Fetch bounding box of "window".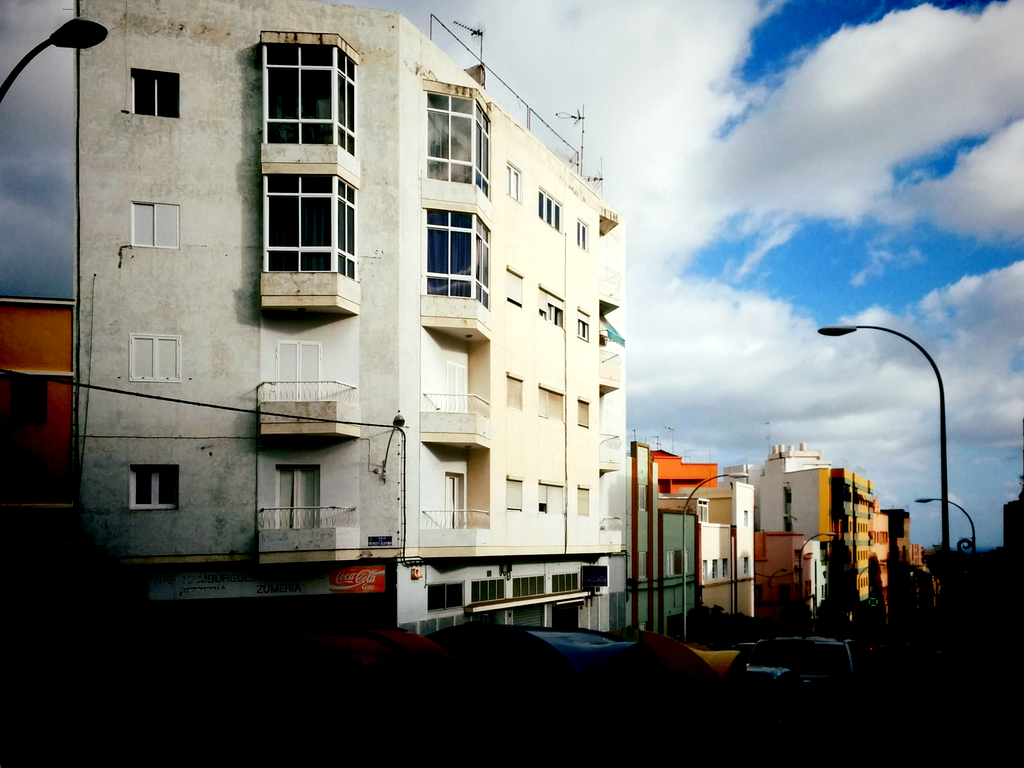
Bbox: <region>696, 498, 714, 519</region>.
